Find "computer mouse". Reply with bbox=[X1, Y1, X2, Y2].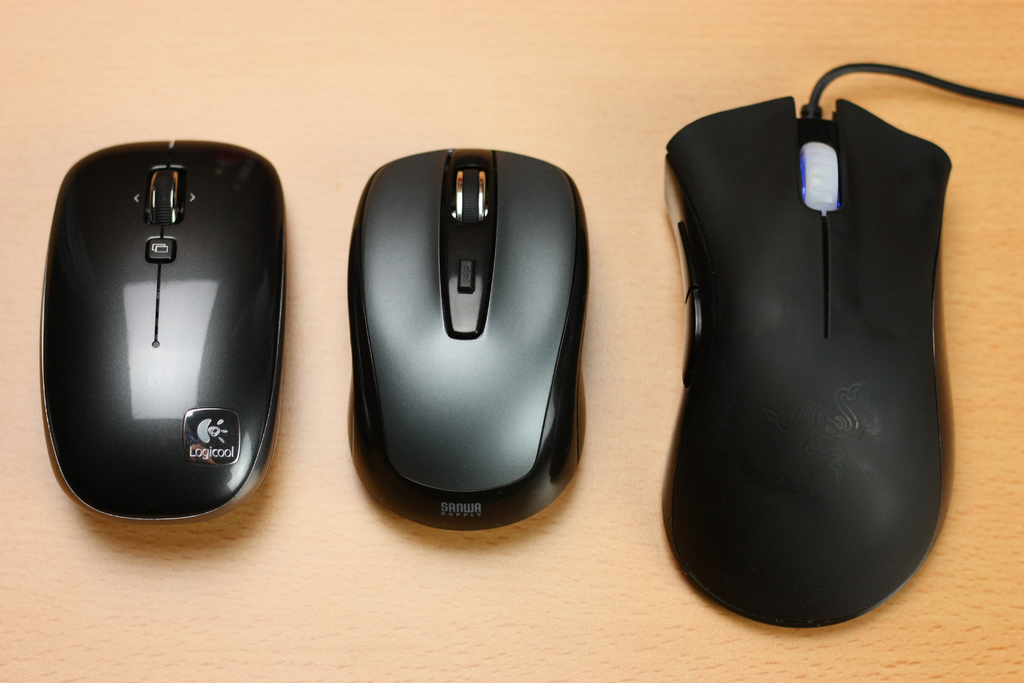
bbox=[39, 133, 290, 527].
